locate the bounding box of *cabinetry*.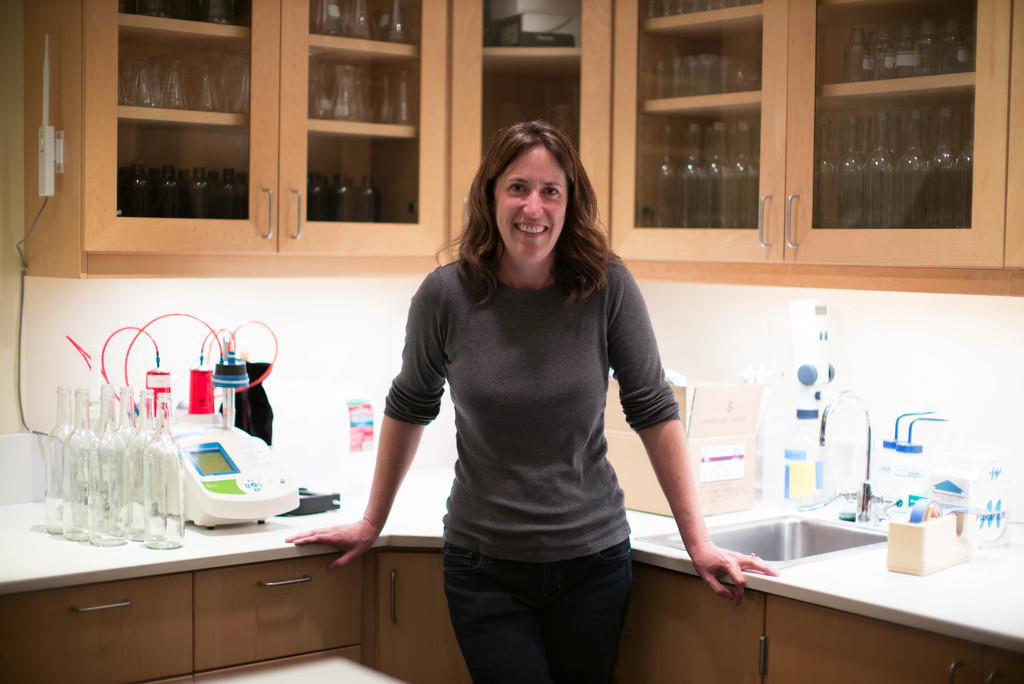
Bounding box: box(77, 0, 448, 259).
